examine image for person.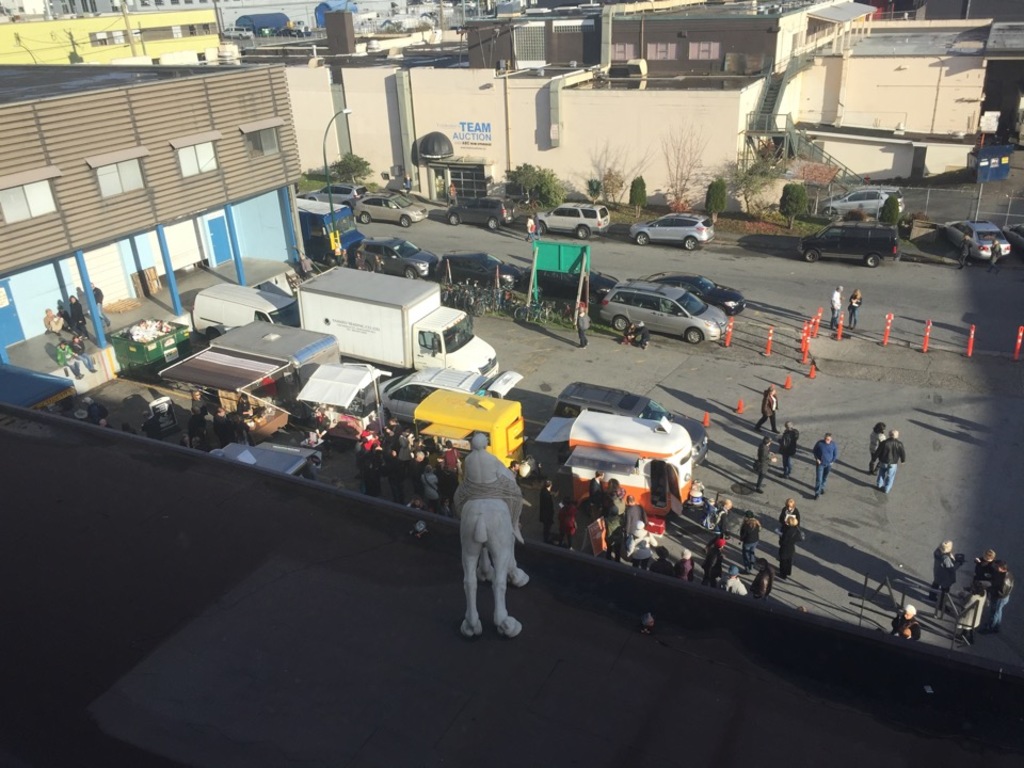
Examination result: bbox=[523, 213, 538, 243].
